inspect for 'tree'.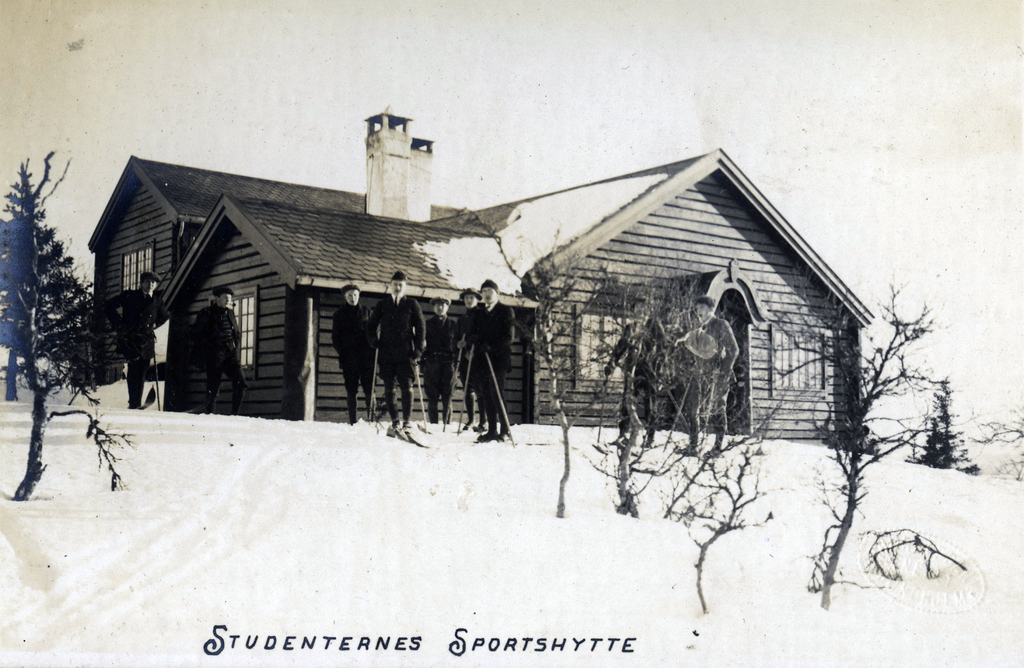
Inspection: (x1=965, y1=402, x2=1023, y2=480).
